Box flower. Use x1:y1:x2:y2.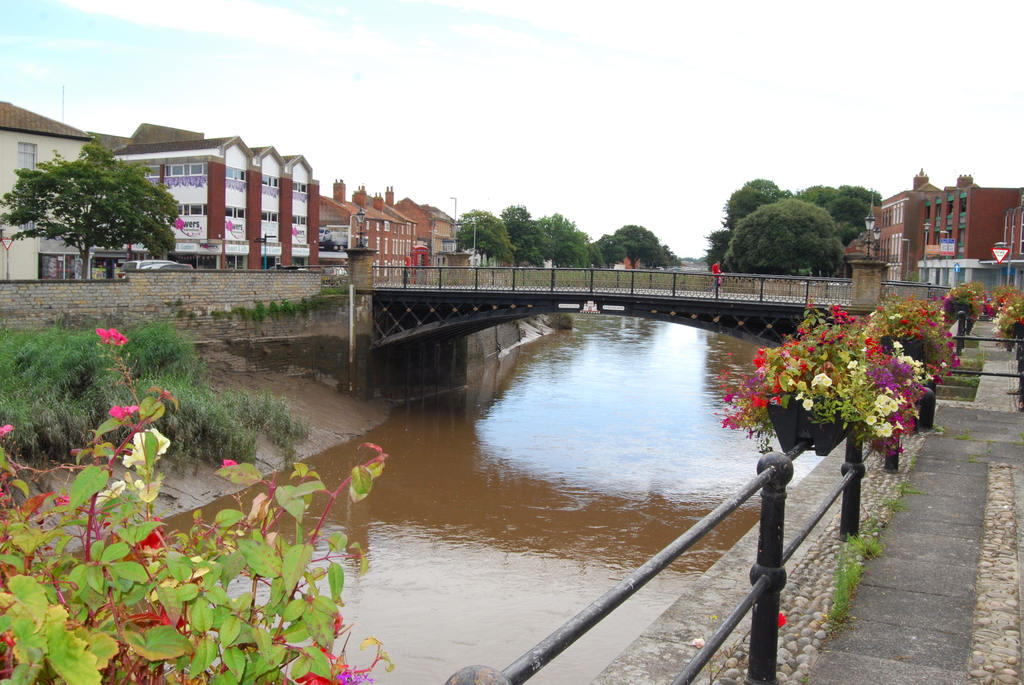
110:401:143:421.
